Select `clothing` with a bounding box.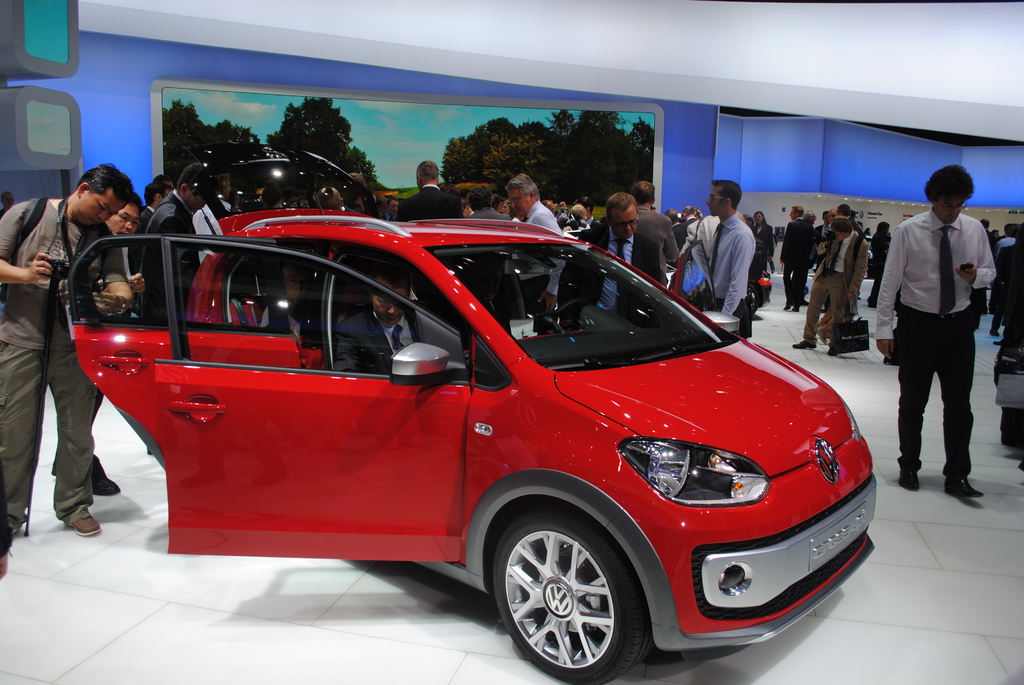
box(675, 216, 698, 246).
